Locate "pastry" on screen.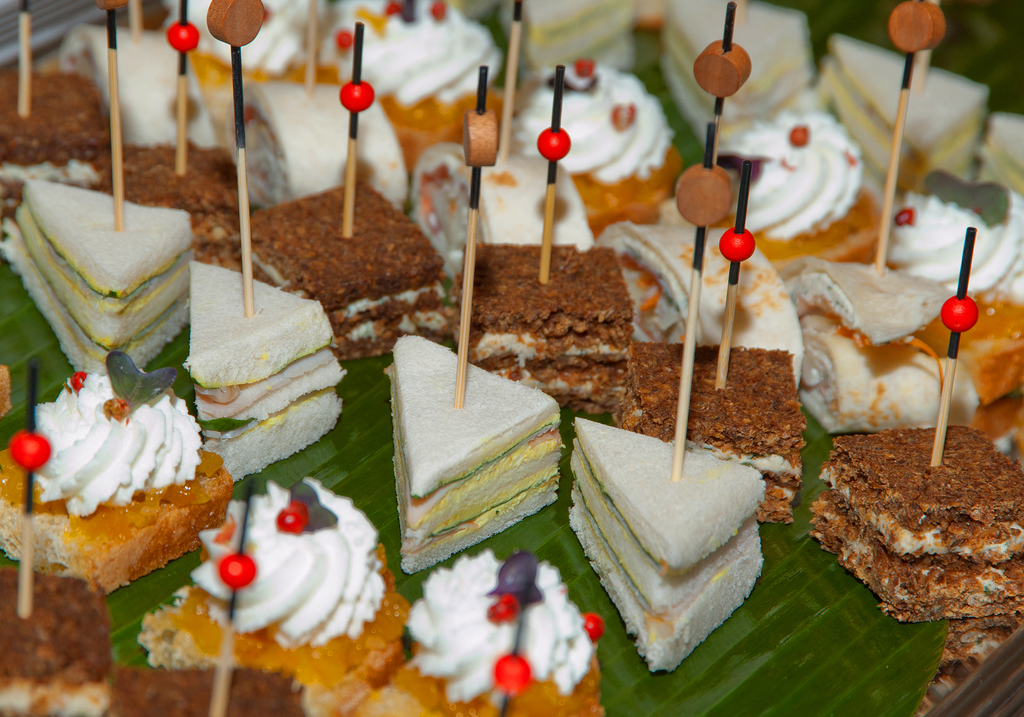
On screen at 6/561/104/714.
